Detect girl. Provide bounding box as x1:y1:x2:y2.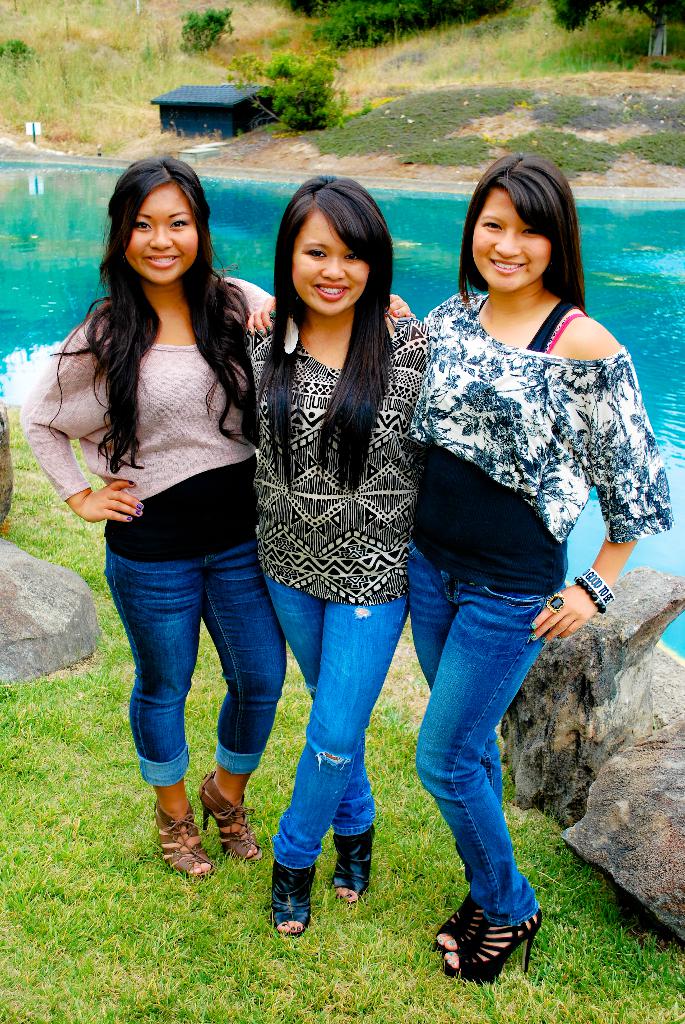
247:155:673:986.
